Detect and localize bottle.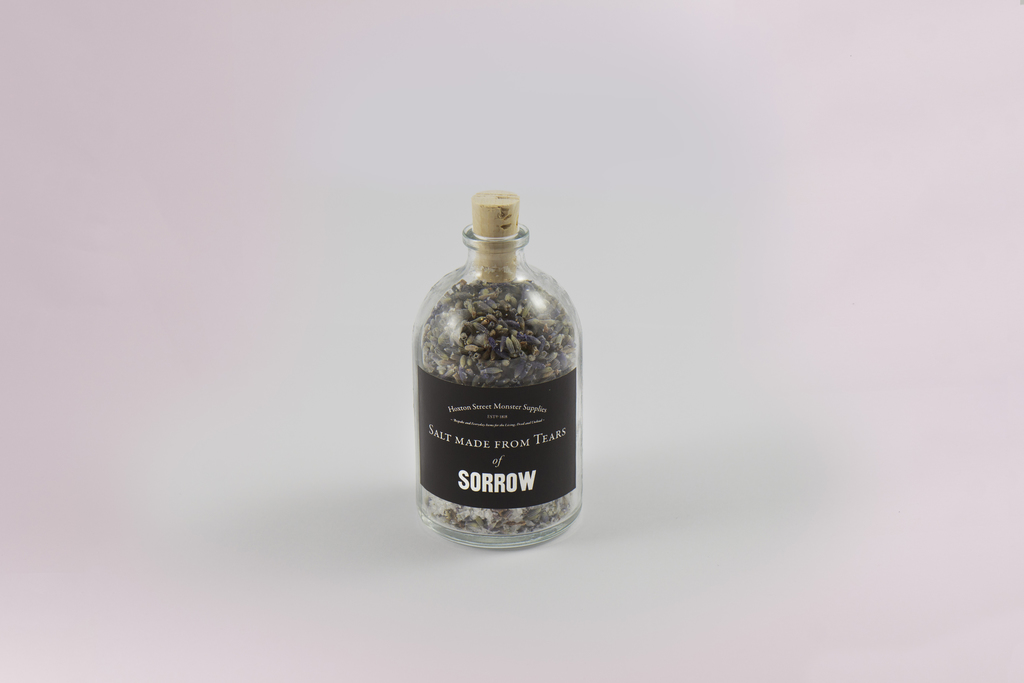
Localized at x1=408 y1=178 x2=588 y2=545.
